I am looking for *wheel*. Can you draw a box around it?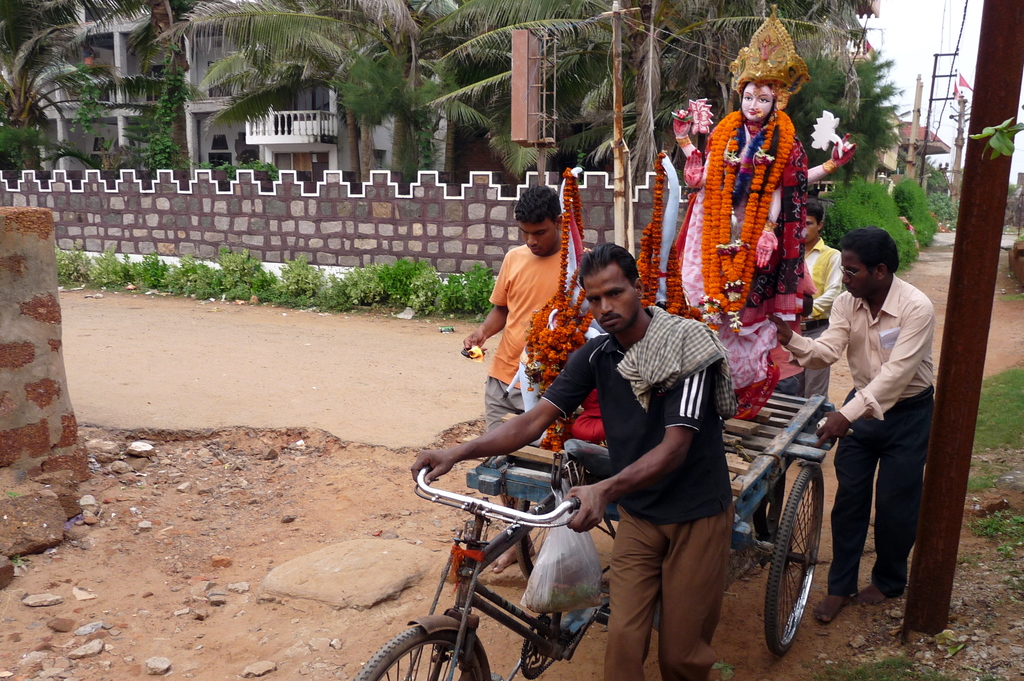
Sure, the bounding box is rect(766, 465, 822, 655).
